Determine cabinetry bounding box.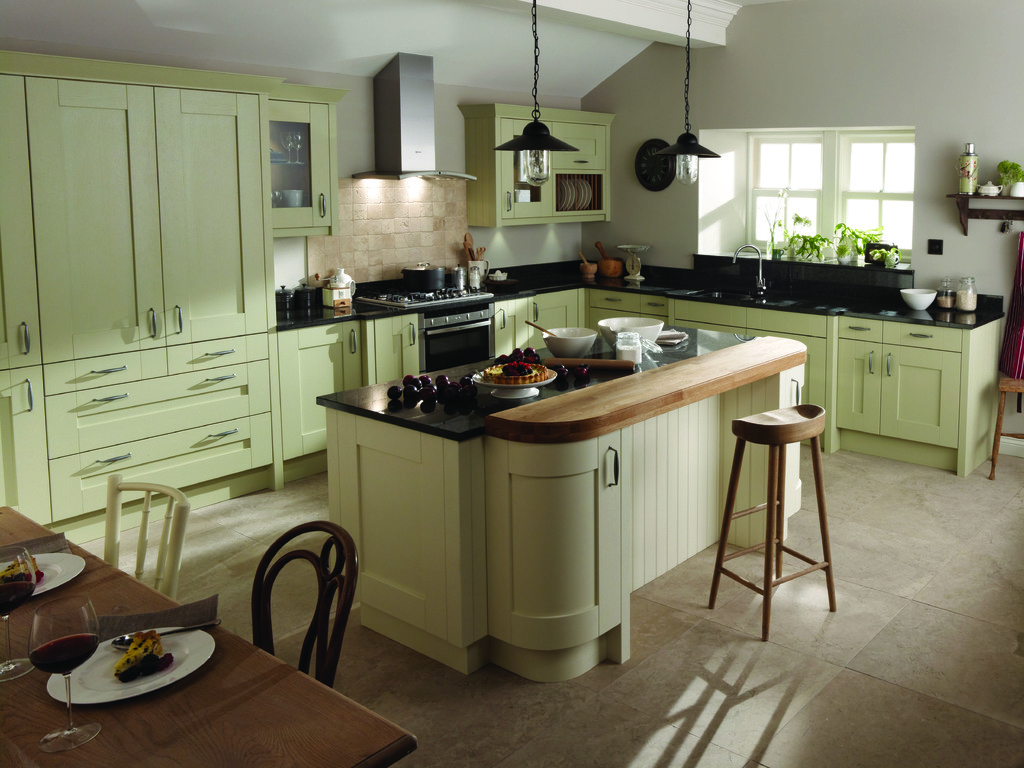
Determined: locate(495, 294, 532, 359).
